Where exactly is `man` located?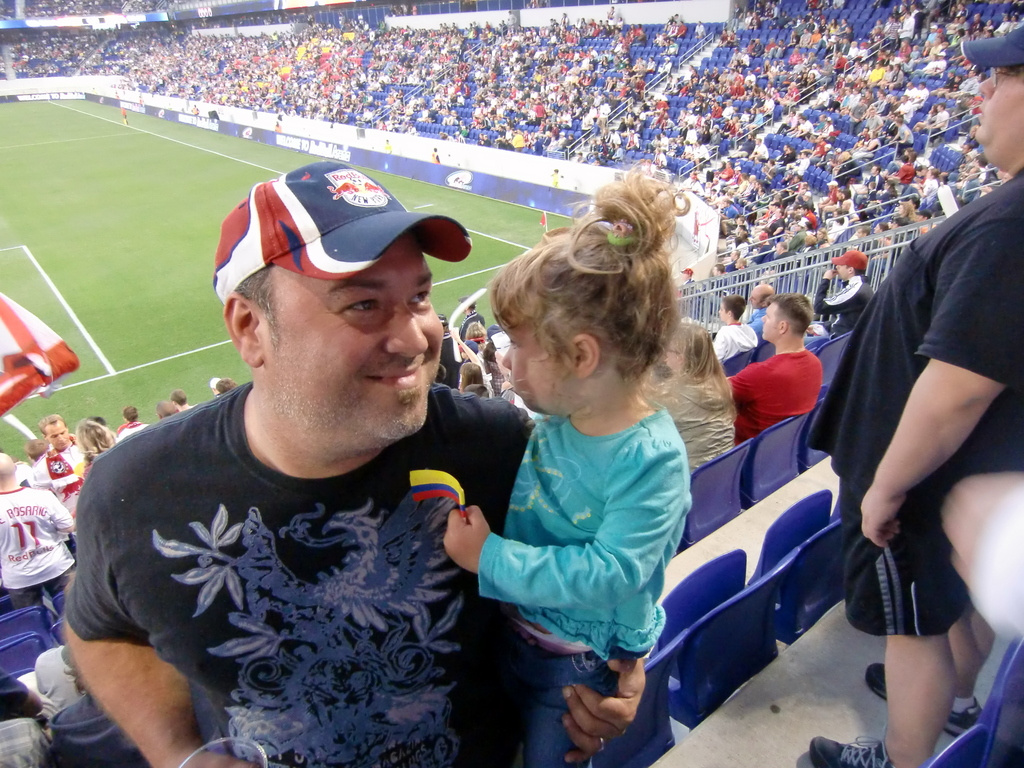
Its bounding box is l=0, t=452, r=76, b=606.
